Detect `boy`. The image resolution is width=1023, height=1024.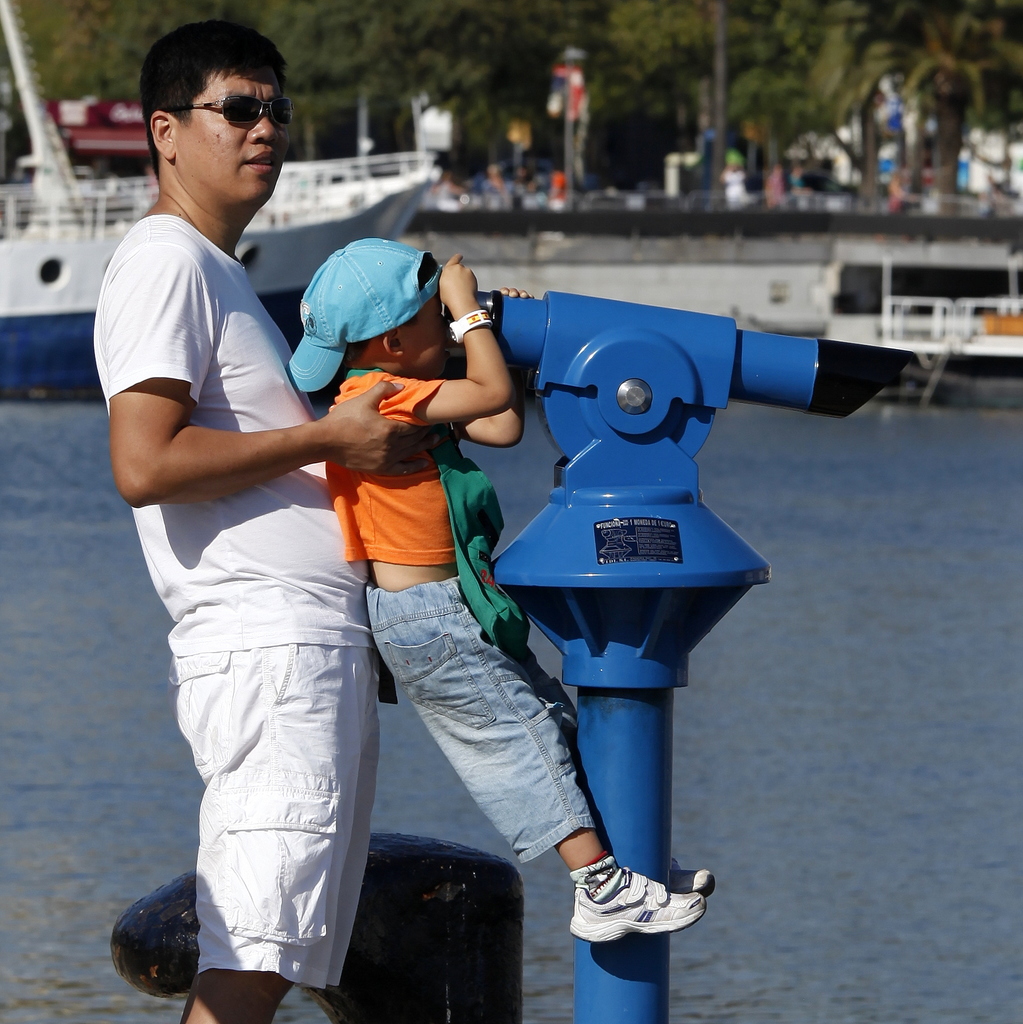
BBox(280, 236, 713, 943).
